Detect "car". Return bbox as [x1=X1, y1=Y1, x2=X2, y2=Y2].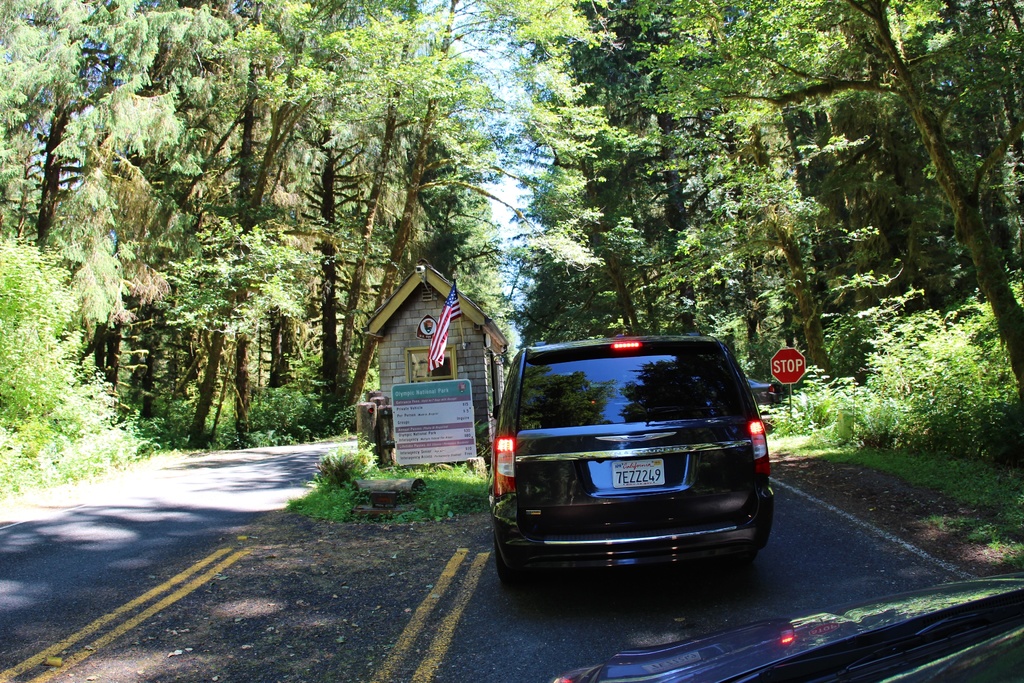
[x1=488, y1=329, x2=790, y2=602].
